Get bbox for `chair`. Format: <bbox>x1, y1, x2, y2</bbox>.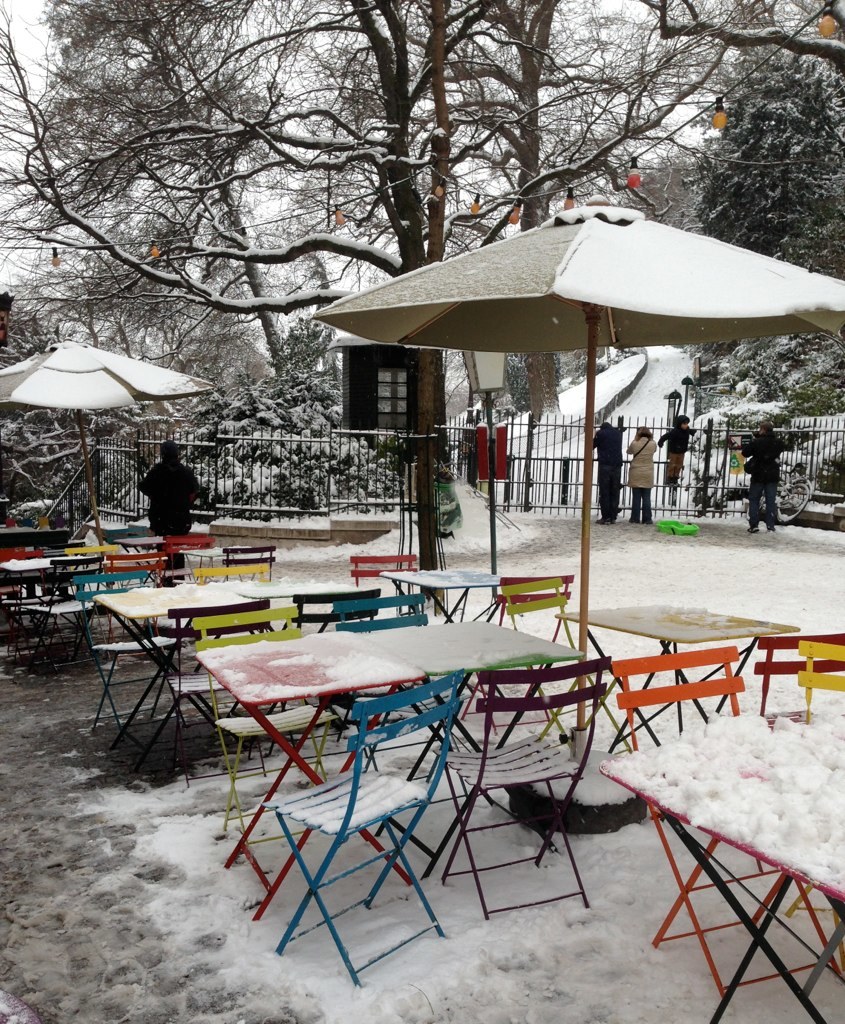
<bbox>335, 596, 461, 770</bbox>.
